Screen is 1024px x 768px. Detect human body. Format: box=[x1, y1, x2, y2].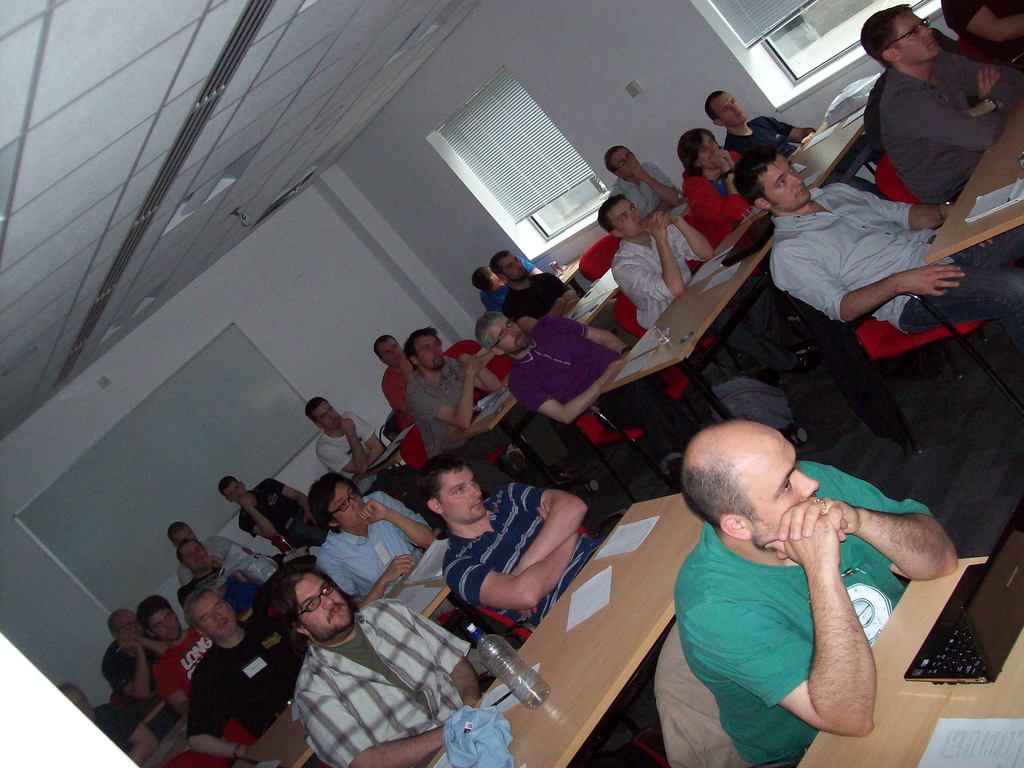
box=[380, 353, 424, 420].
